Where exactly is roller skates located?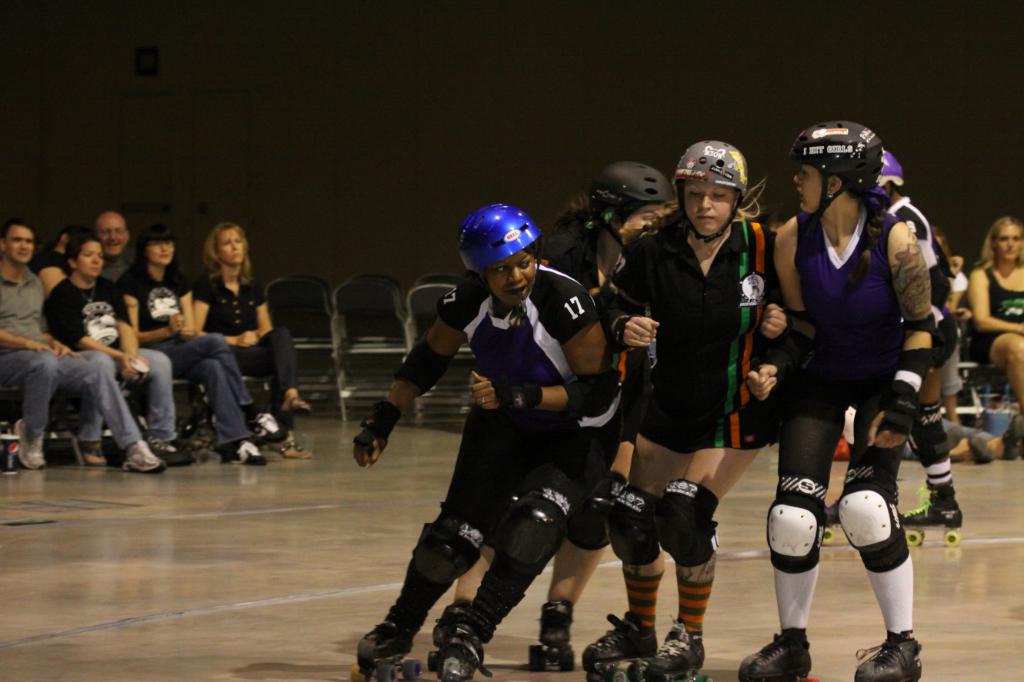
Its bounding box is BBox(820, 500, 844, 546).
